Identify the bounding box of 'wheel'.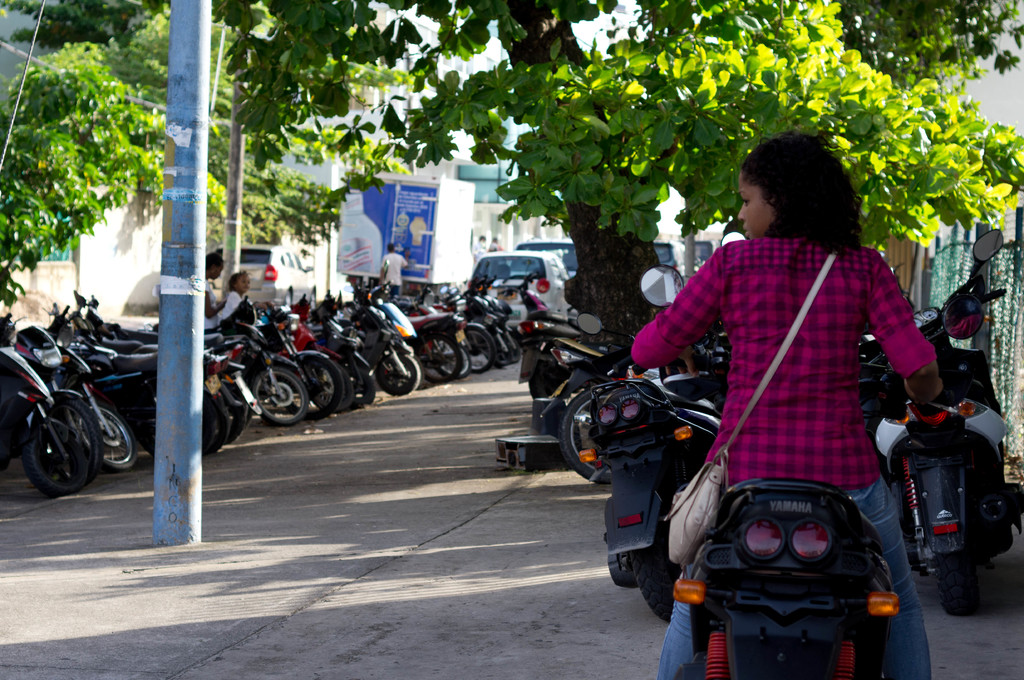
{"left": 227, "top": 395, "right": 249, "bottom": 452}.
